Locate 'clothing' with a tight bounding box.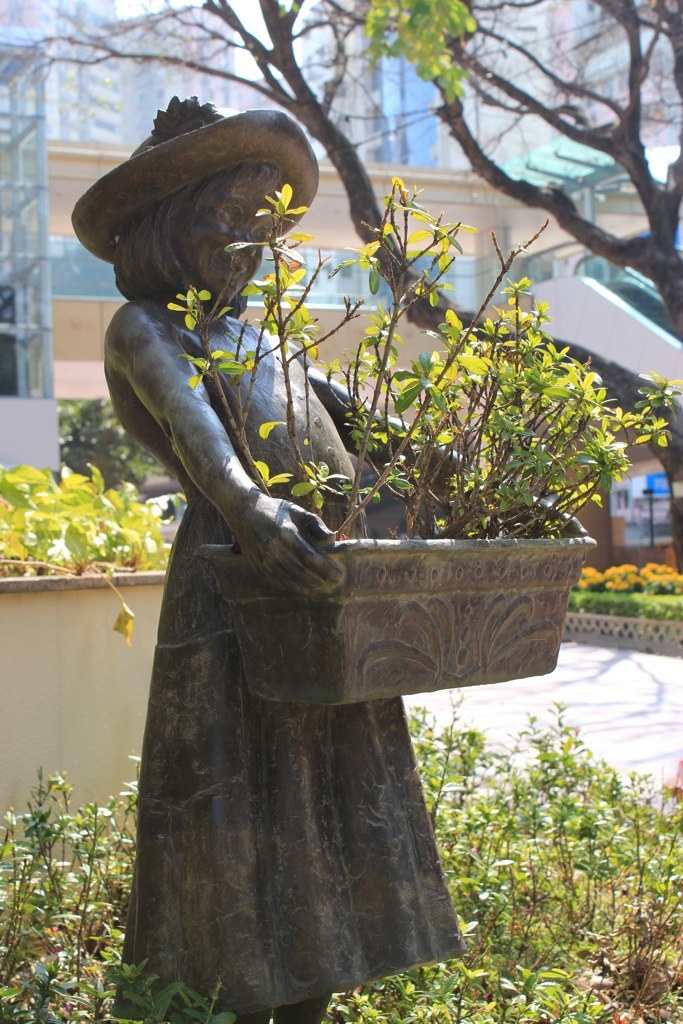
{"left": 96, "top": 325, "right": 478, "bottom": 958}.
